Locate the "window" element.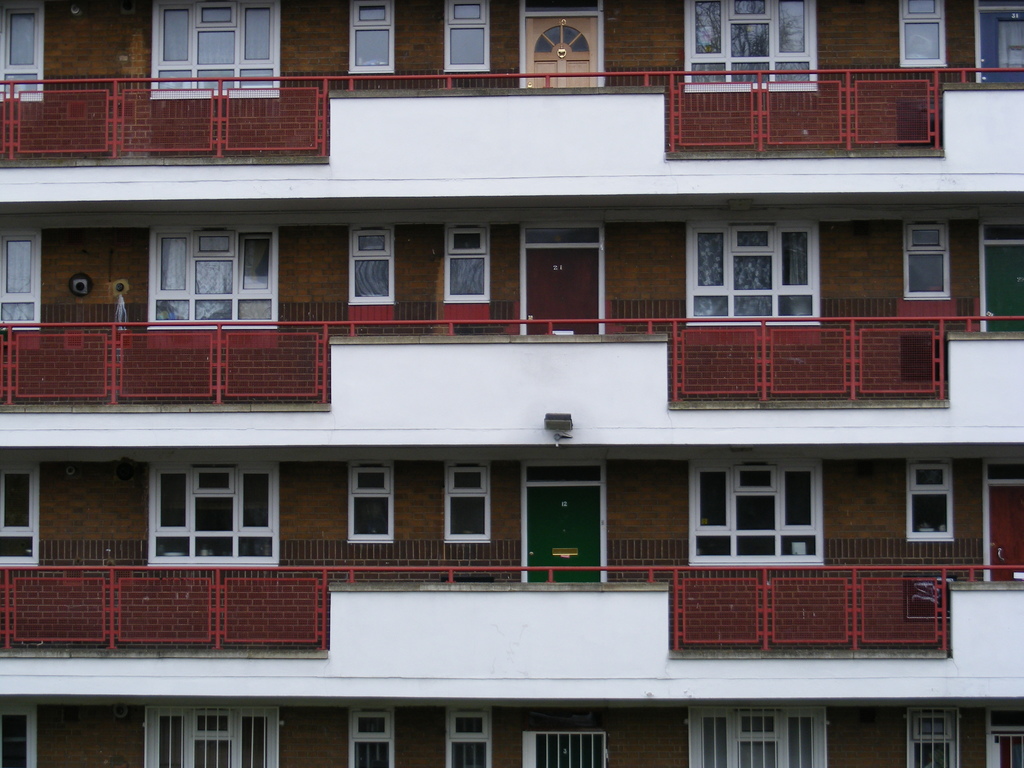
Element bbox: 689:707:824:767.
